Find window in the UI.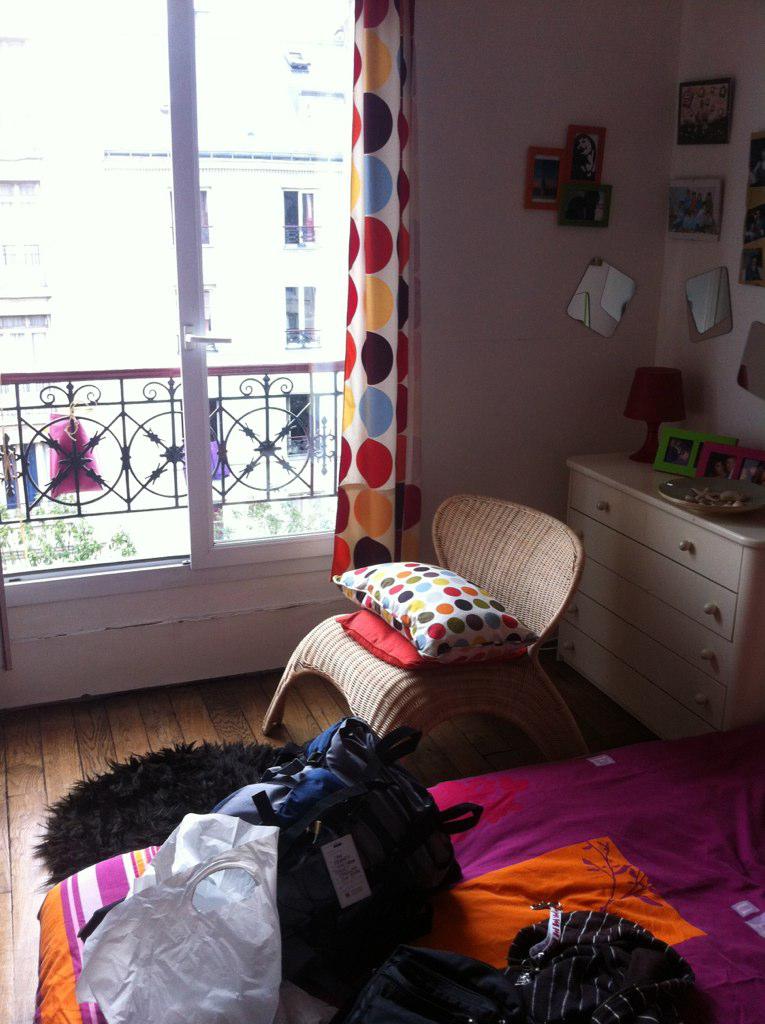
UI element at locate(2, 0, 357, 602).
